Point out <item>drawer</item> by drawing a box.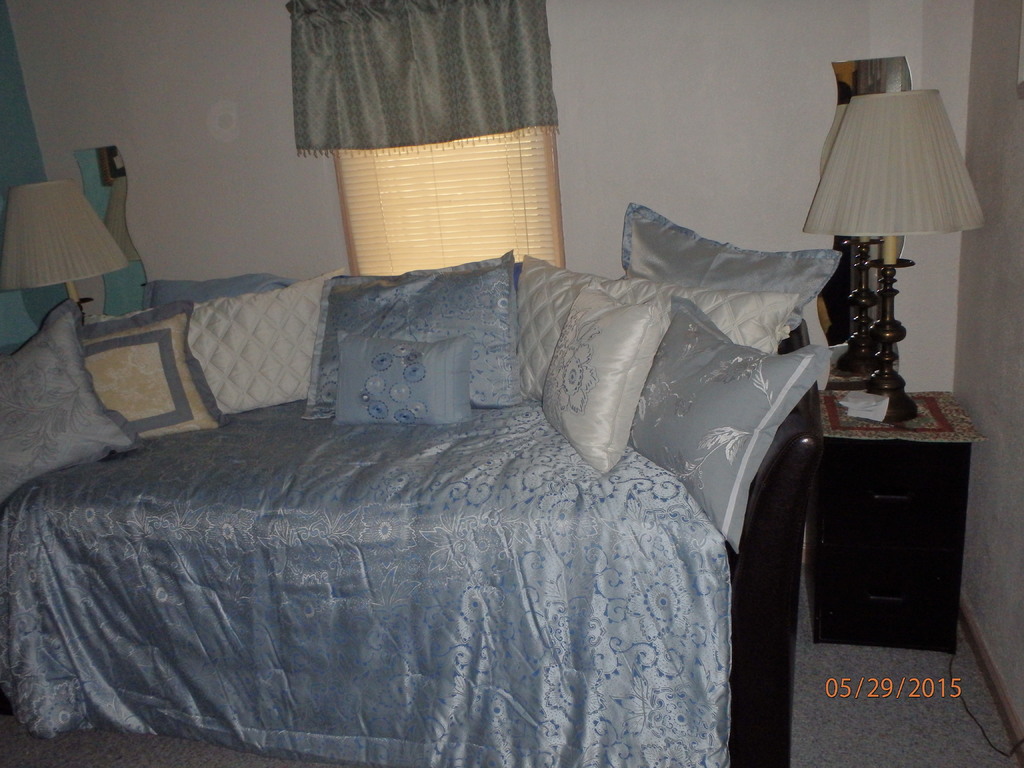
x1=813 y1=438 x2=966 y2=507.
